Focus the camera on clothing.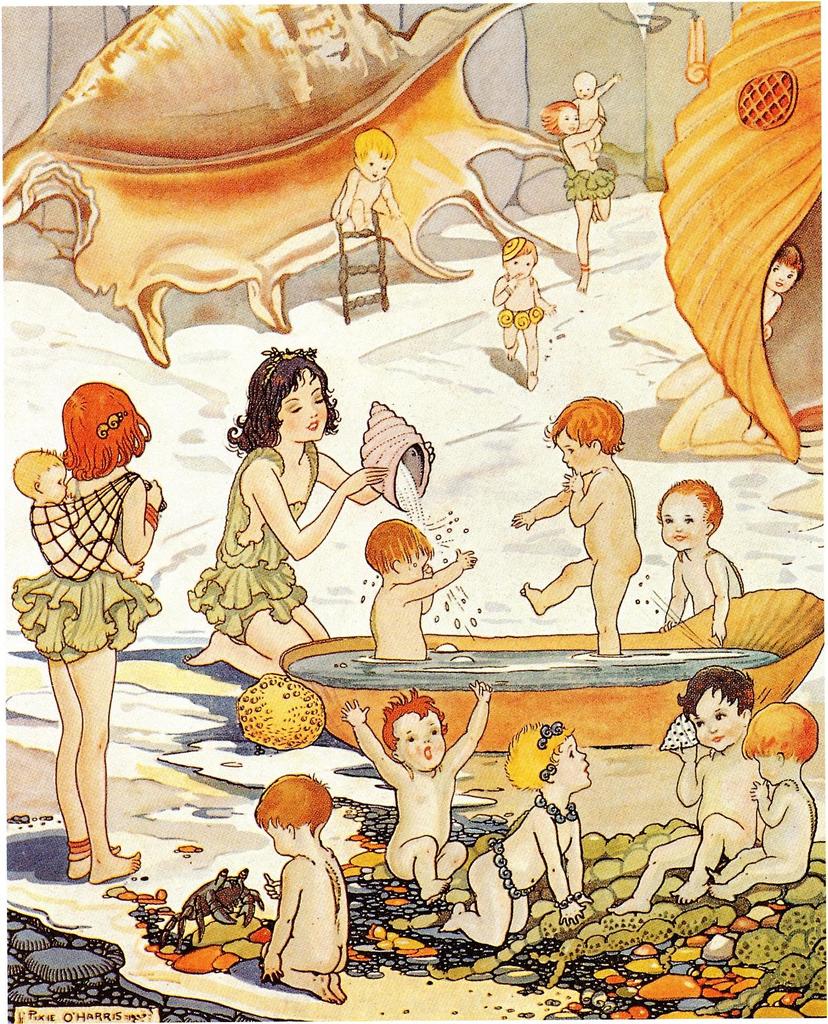
Focus region: pyautogui.locateOnScreen(7, 476, 165, 664).
